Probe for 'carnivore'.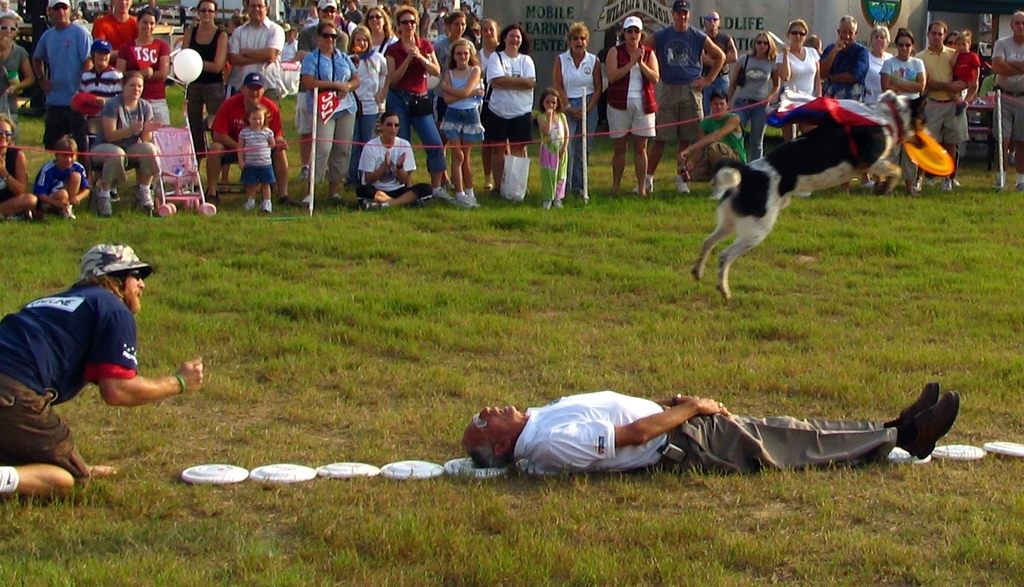
Probe result: [228,0,285,112].
